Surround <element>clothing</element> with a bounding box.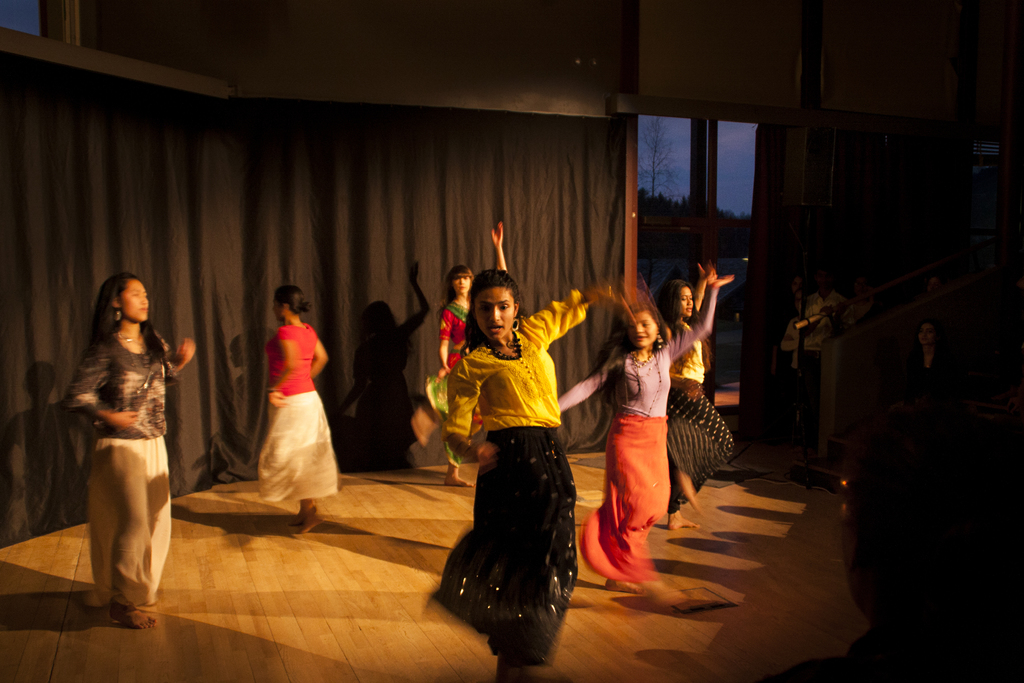
pyautogui.locateOnScreen(558, 286, 718, 584).
